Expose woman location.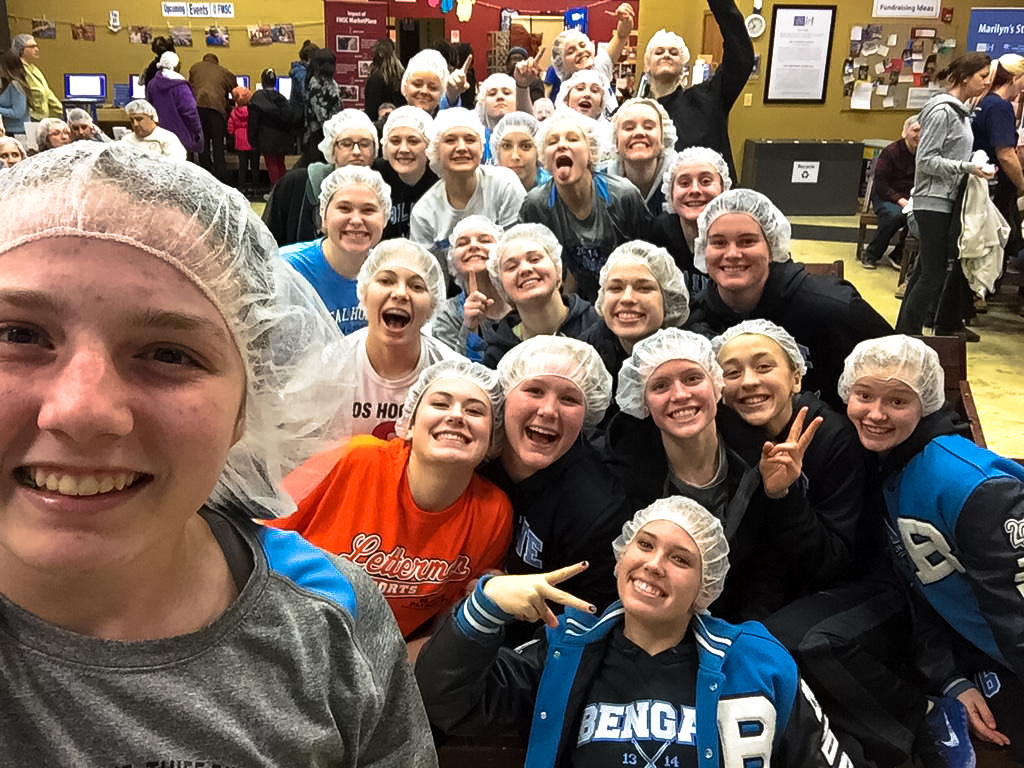
Exposed at {"x1": 470, "y1": 69, "x2": 523, "y2": 143}.
